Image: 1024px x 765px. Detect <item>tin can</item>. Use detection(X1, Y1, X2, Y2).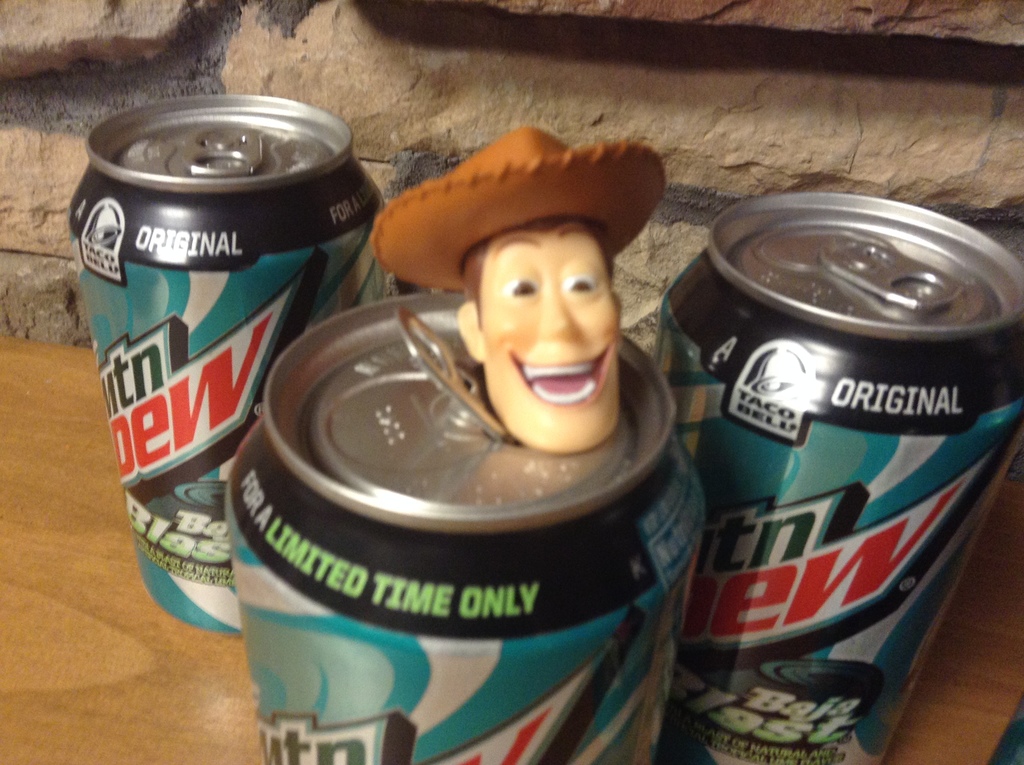
detection(63, 90, 385, 630).
